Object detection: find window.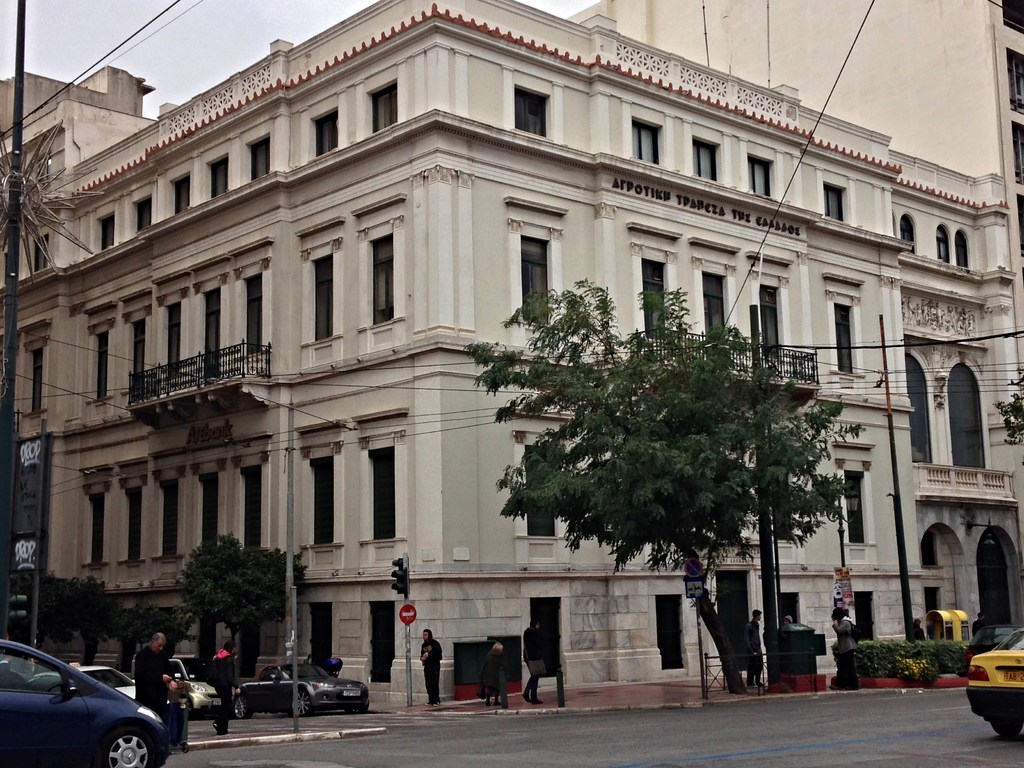
164:302:185:367.
